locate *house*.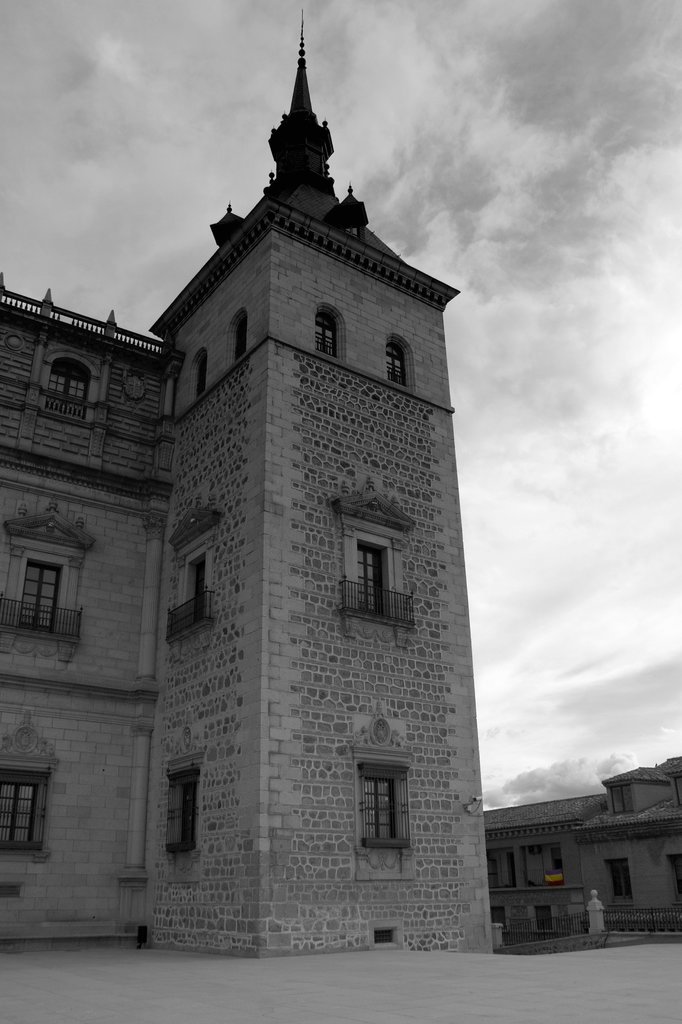
Bounding box: select_region(466, 748, 674, 952).
